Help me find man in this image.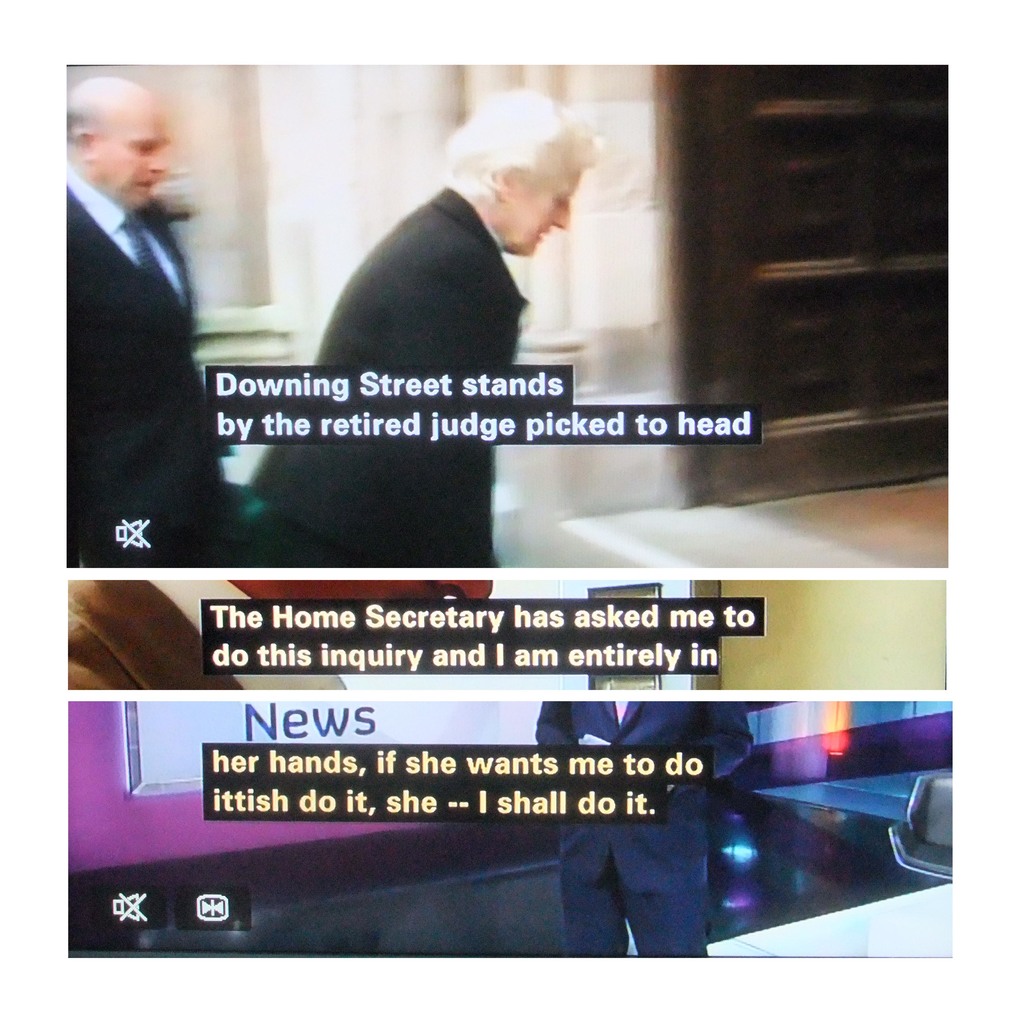
Found it: rect(531, 698, 757, 958).
